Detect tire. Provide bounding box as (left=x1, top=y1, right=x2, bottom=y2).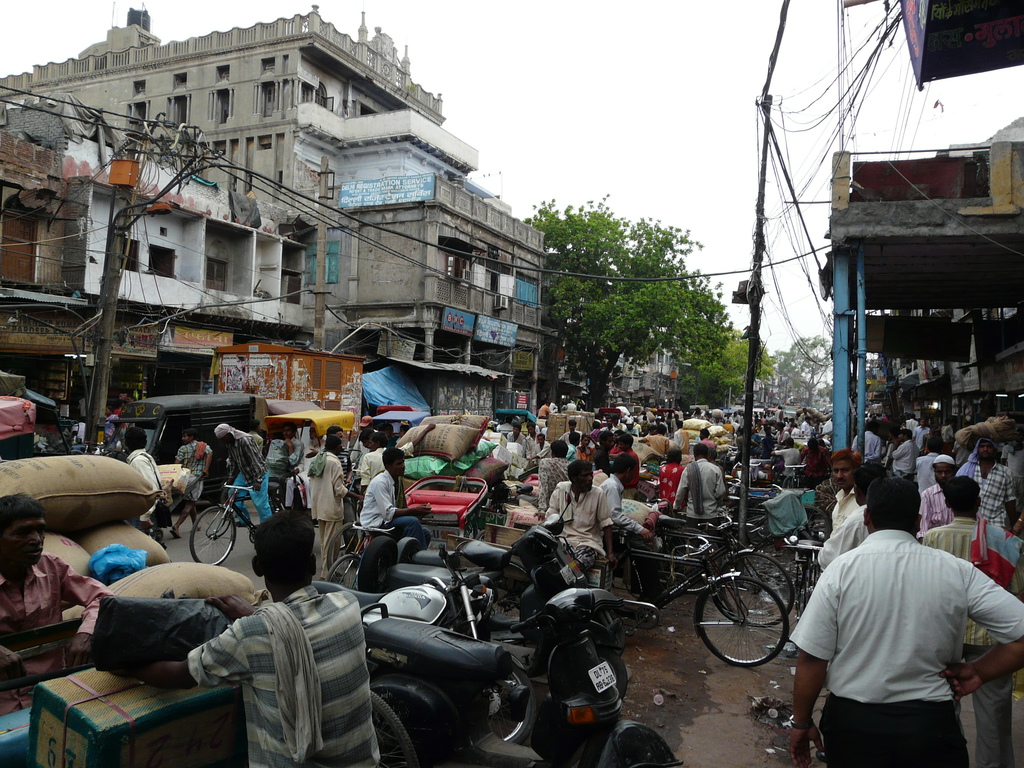
(left=723, top=545, right=797, bottom=625).
